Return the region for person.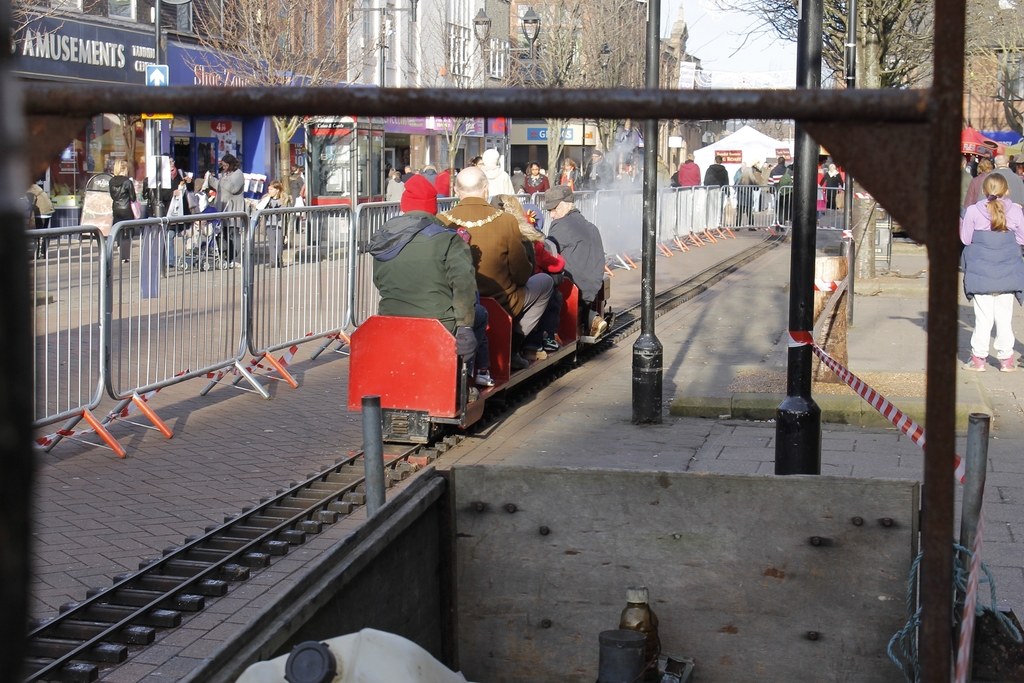
box=[771, 157, 798, 233].
